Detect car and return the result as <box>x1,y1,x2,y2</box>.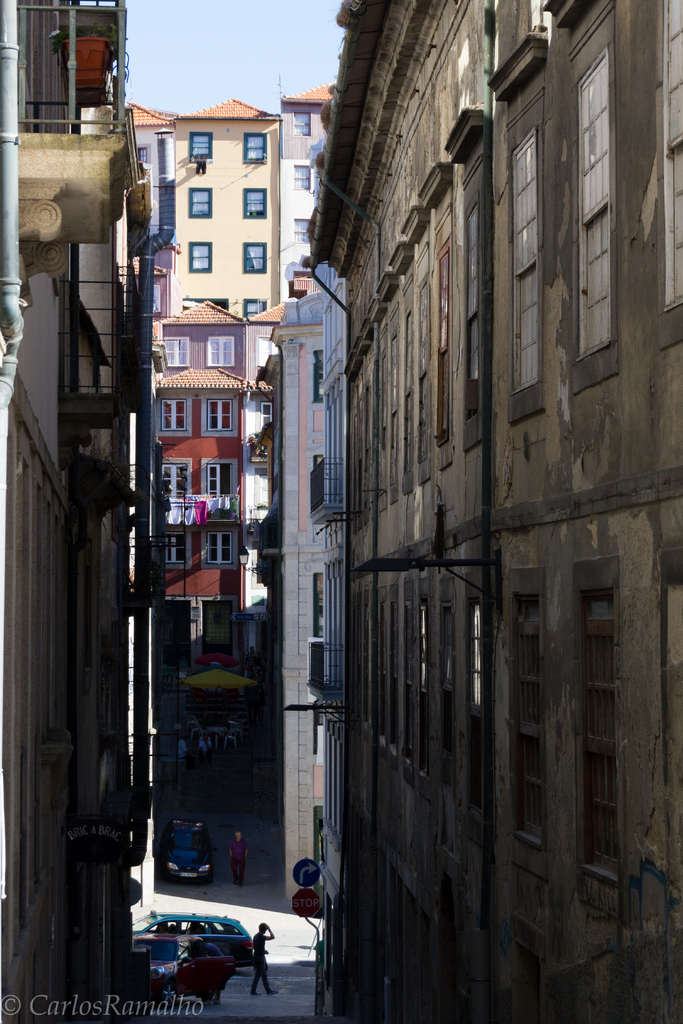
<box>125,930,235,1005</box>.
